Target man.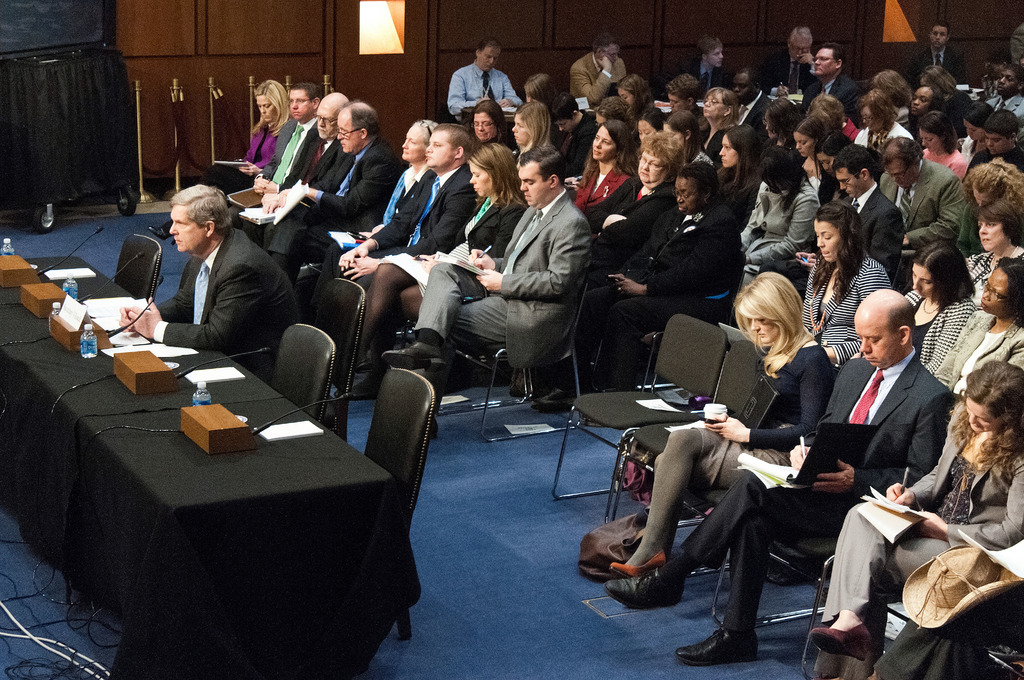
Target region: box(799, 51, 862, 131).
